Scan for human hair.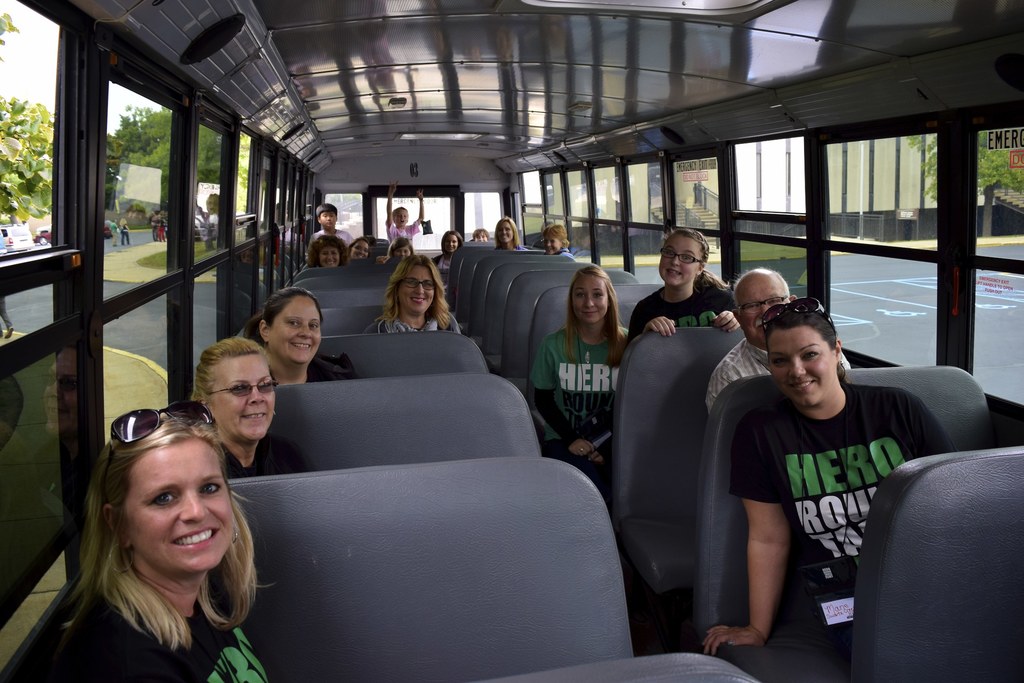
Scan result: <box>565,262,623,367</box>.
